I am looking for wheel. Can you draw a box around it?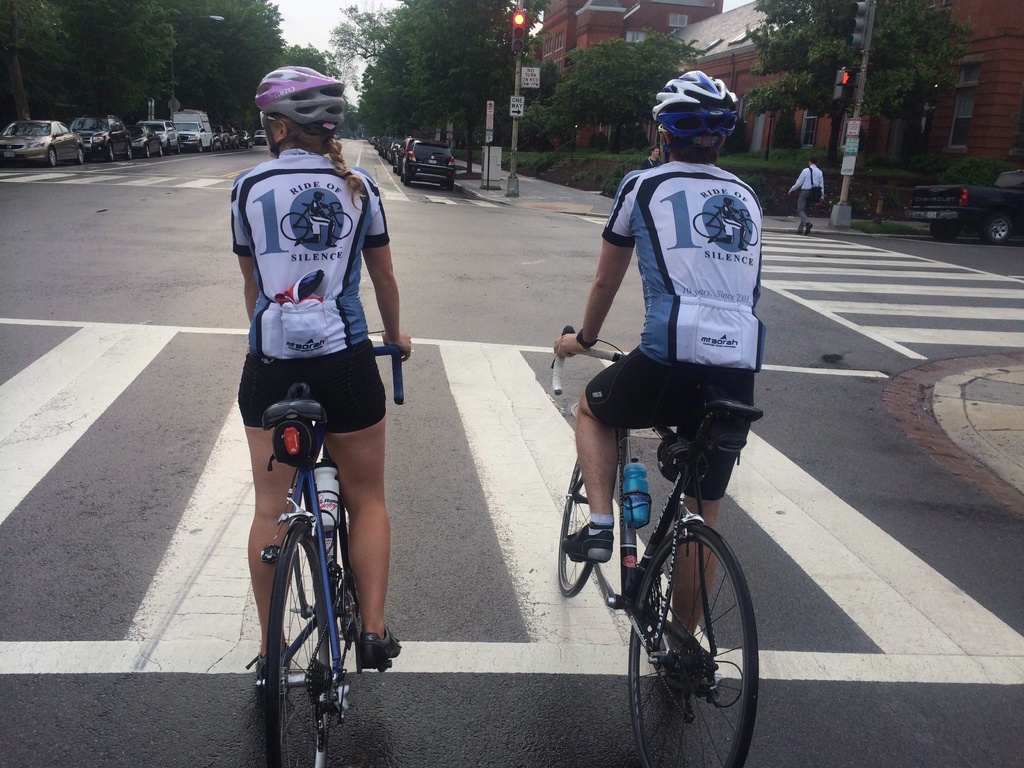
Sure, the bounding box is <box>404,182,412,188</box>.
